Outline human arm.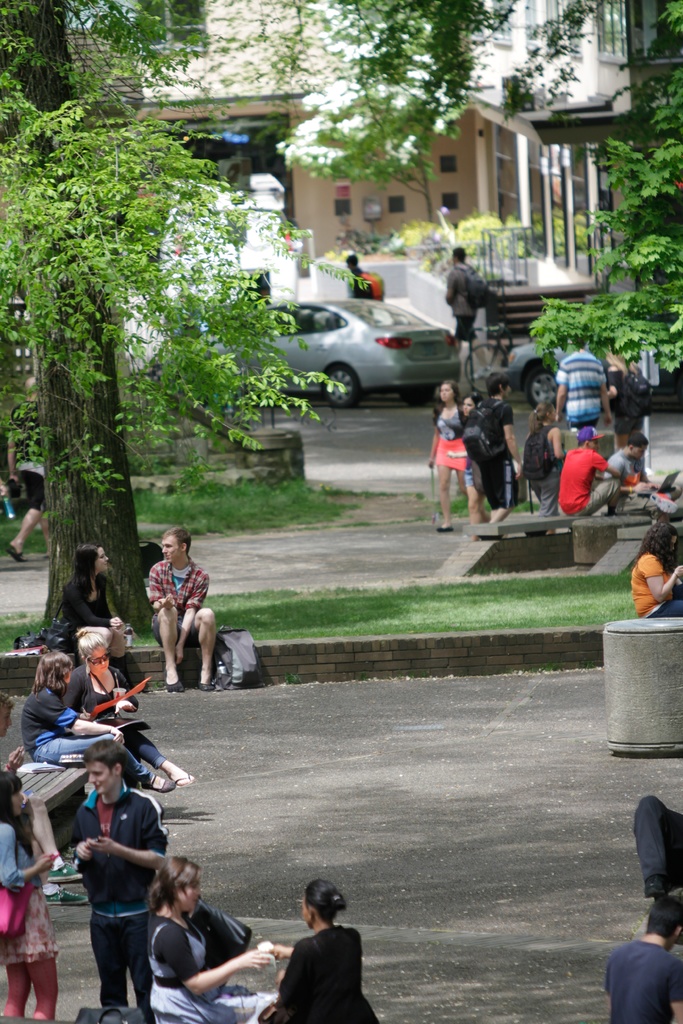
Outline: Rect(501, 404, 522, 481).
